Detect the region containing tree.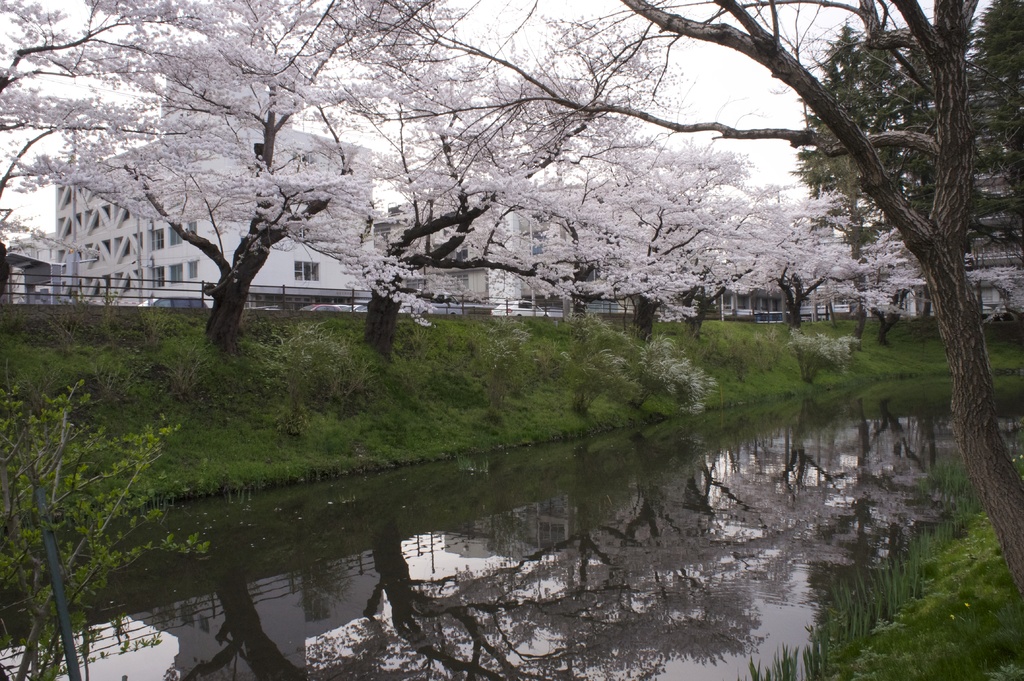
<region>759, 0, 1003, 467</region>.
